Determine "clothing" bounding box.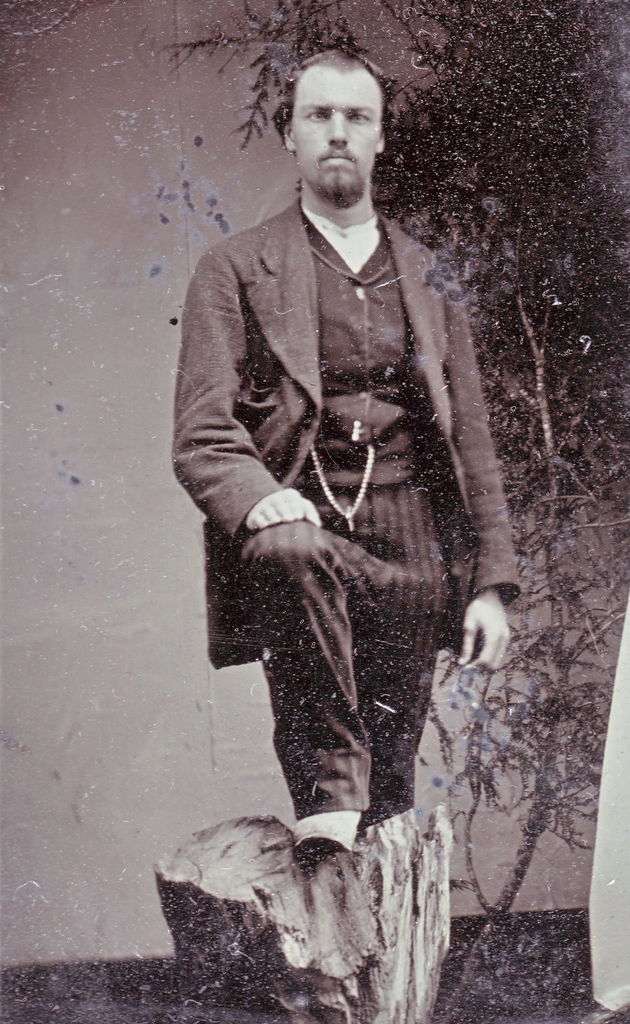
Determined: x1=180 y1=163 x2=502 y2=826.
